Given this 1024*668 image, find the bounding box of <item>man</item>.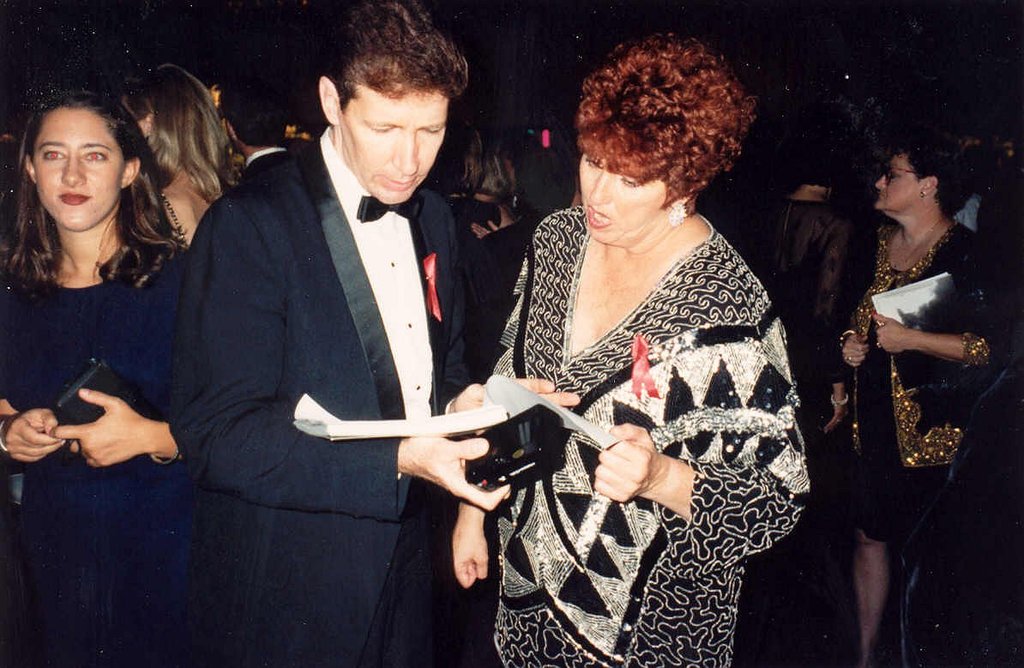
x1=159, y1=10, x2=537, y2=665.
